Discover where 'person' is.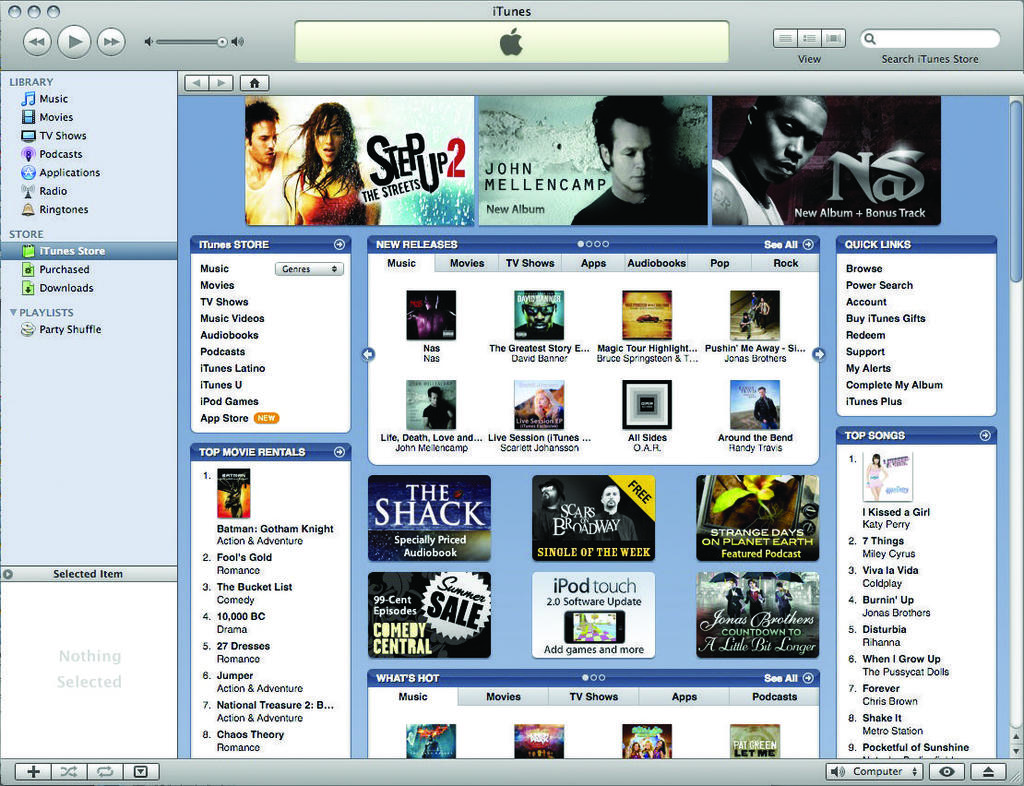
Discovered at [x1=751, y1=379, x2=780, y2=432].
